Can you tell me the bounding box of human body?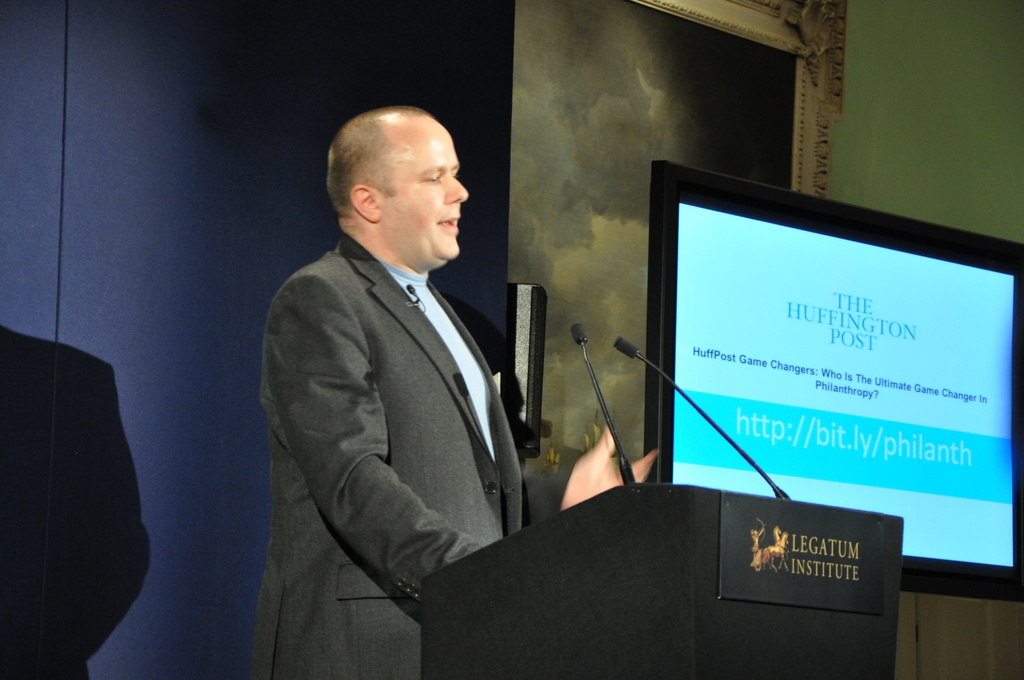
(243,105,660,679).
